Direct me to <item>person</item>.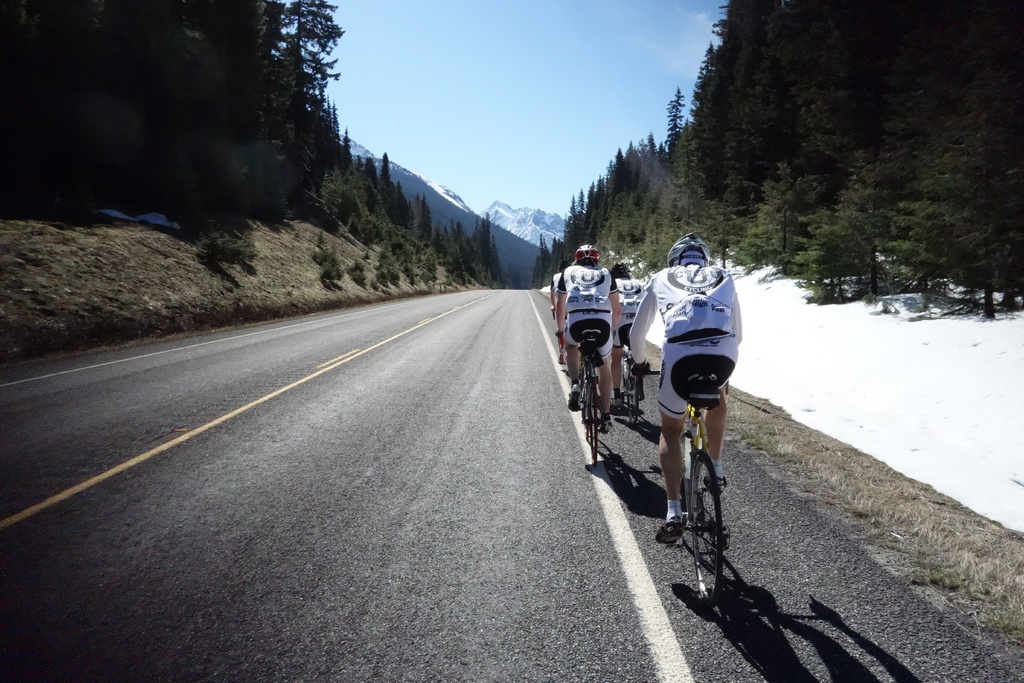
Direction: (557,242,622,432).
